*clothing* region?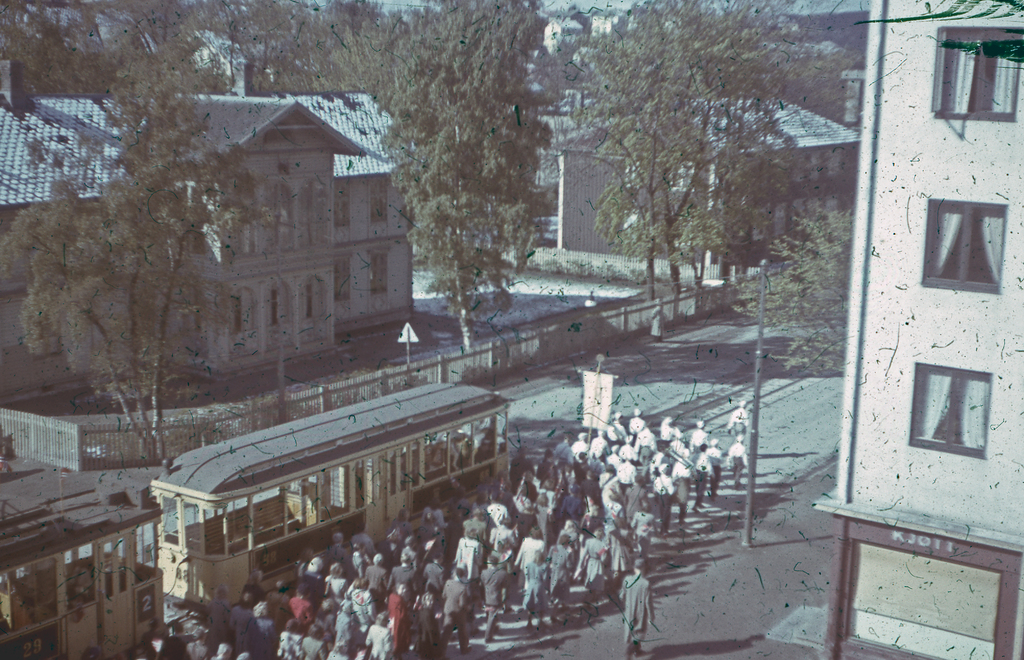
[left=621, top=570, right=656, bottom=646]
